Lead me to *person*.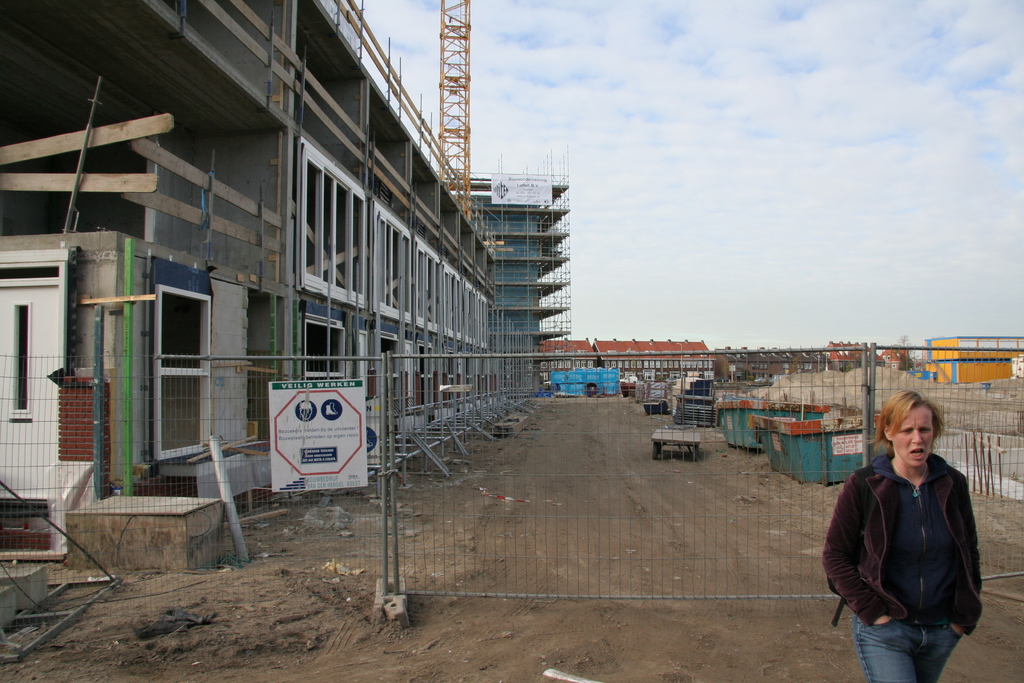
Lead to 825:380:985:679.
